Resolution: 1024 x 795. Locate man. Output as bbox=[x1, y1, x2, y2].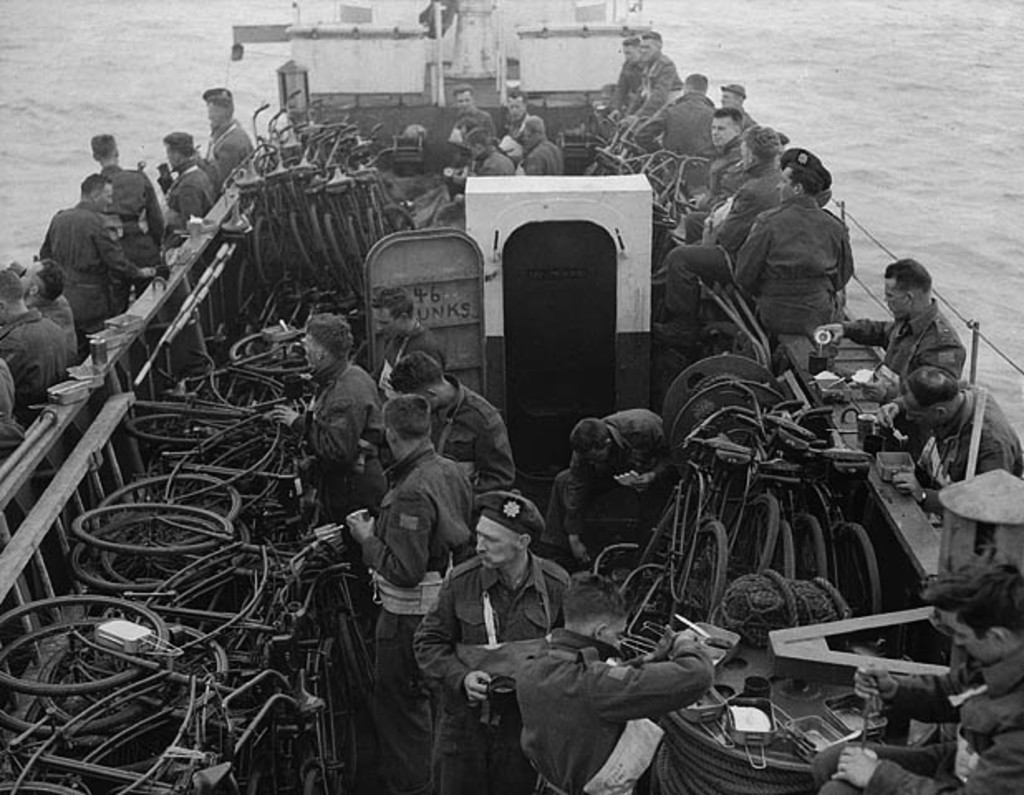
bbox=[514, 109, 562, 174].
